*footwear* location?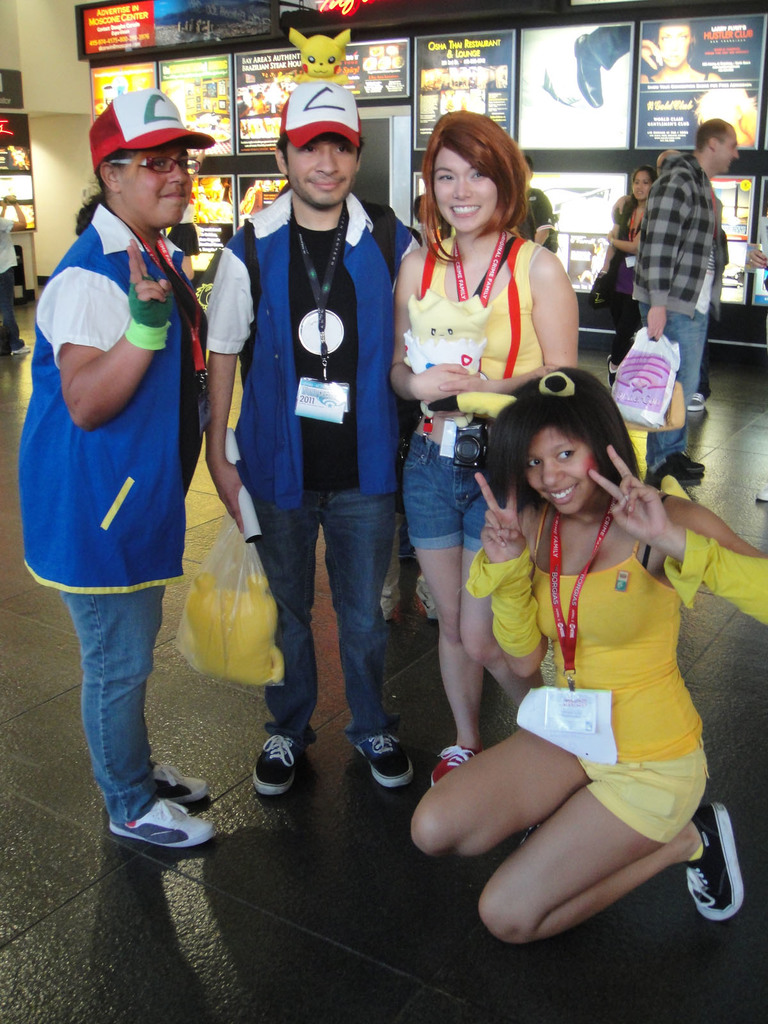
Rect(255, 725, 308, 806)
